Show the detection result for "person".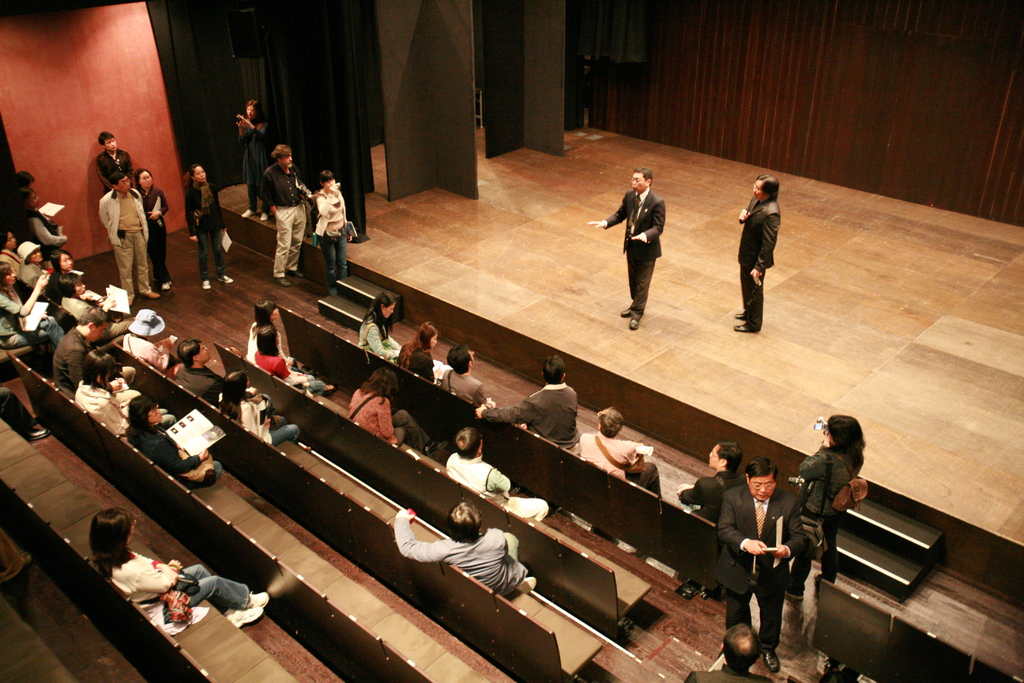
{"x1": 445, "y1": 425, "x2": 547, "y2": 520}.
